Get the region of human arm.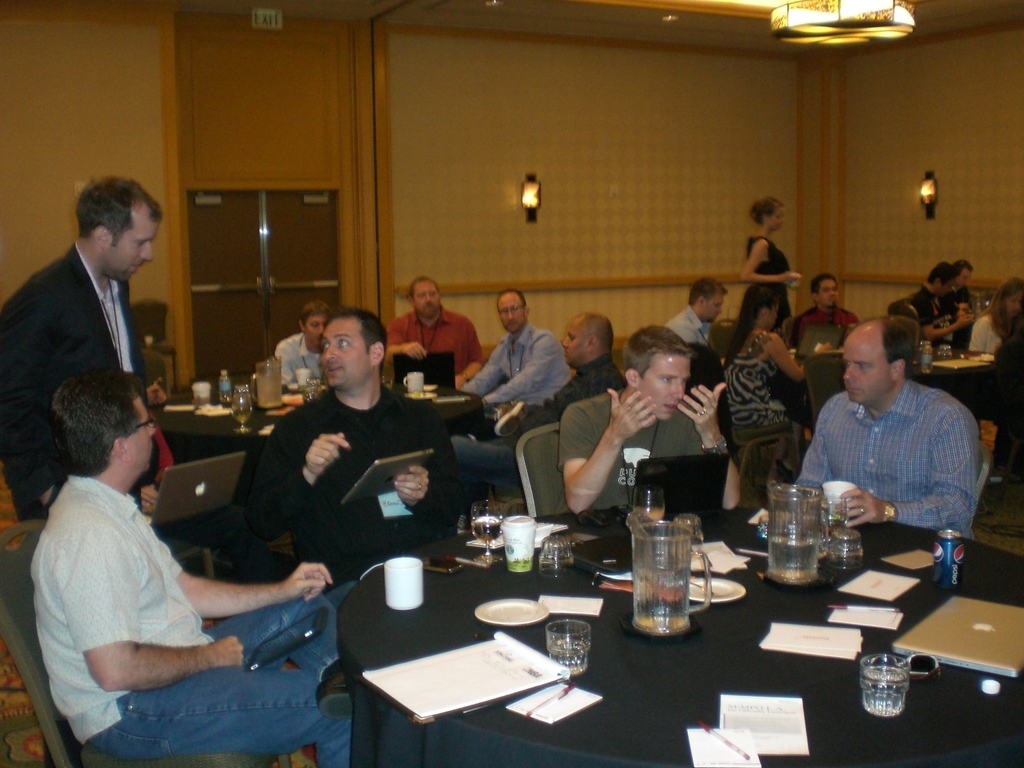
x1=480 y1=337 x2=555 y2=410.
